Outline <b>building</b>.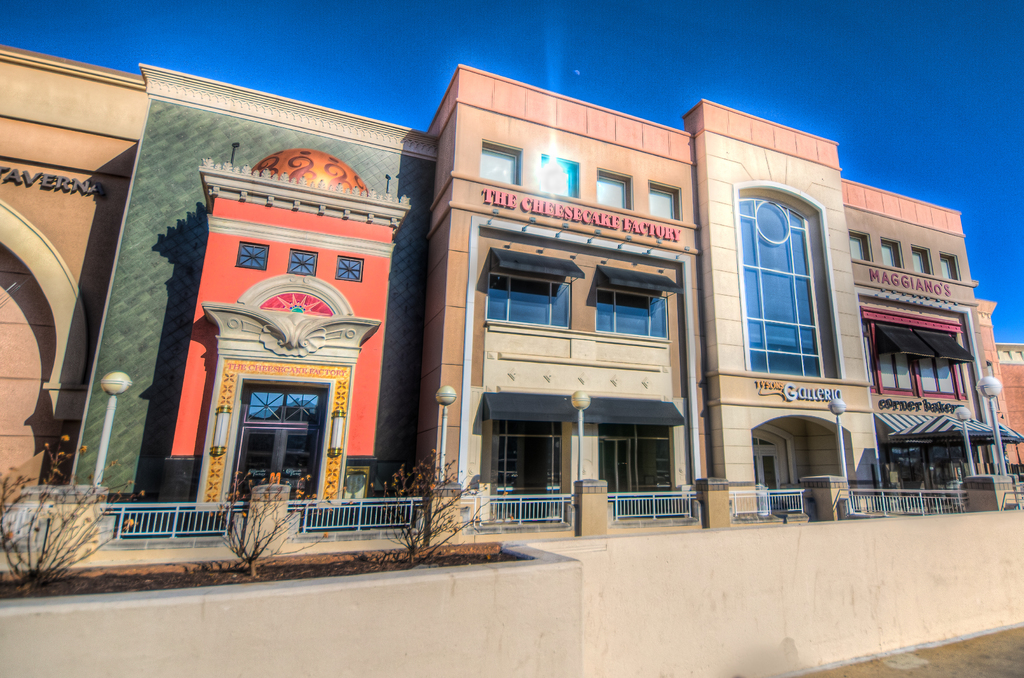
Outline: 0 41 1023 551.
